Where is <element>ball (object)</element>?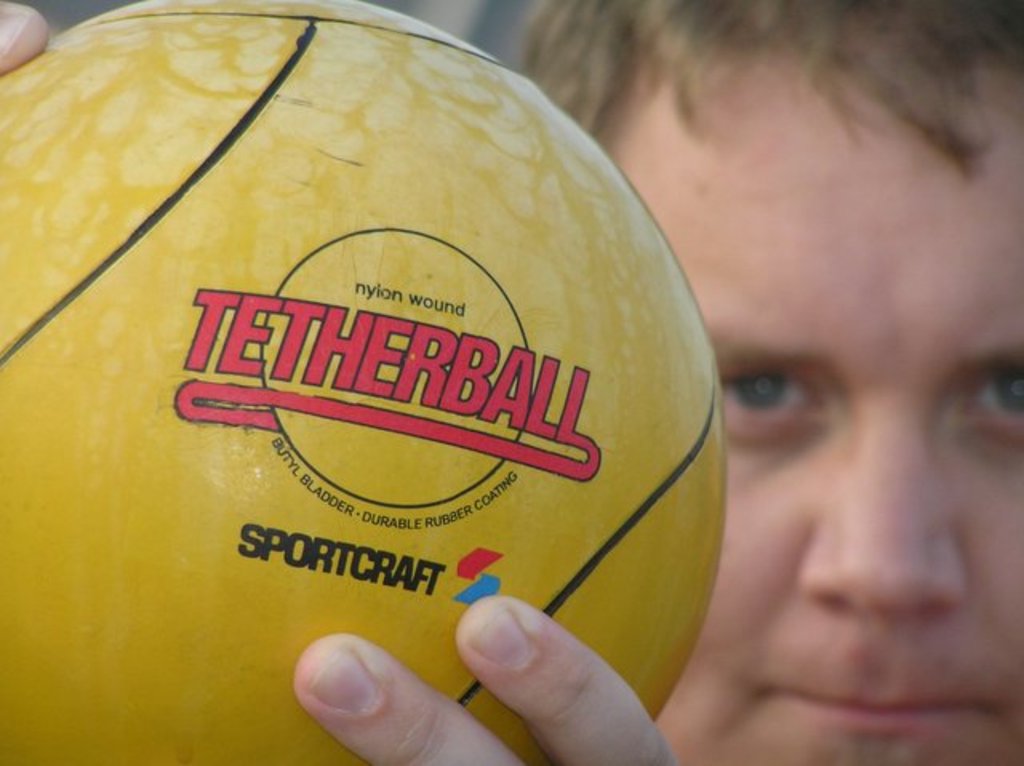
(x1=0, y1=0, x2=730, y2=764).
